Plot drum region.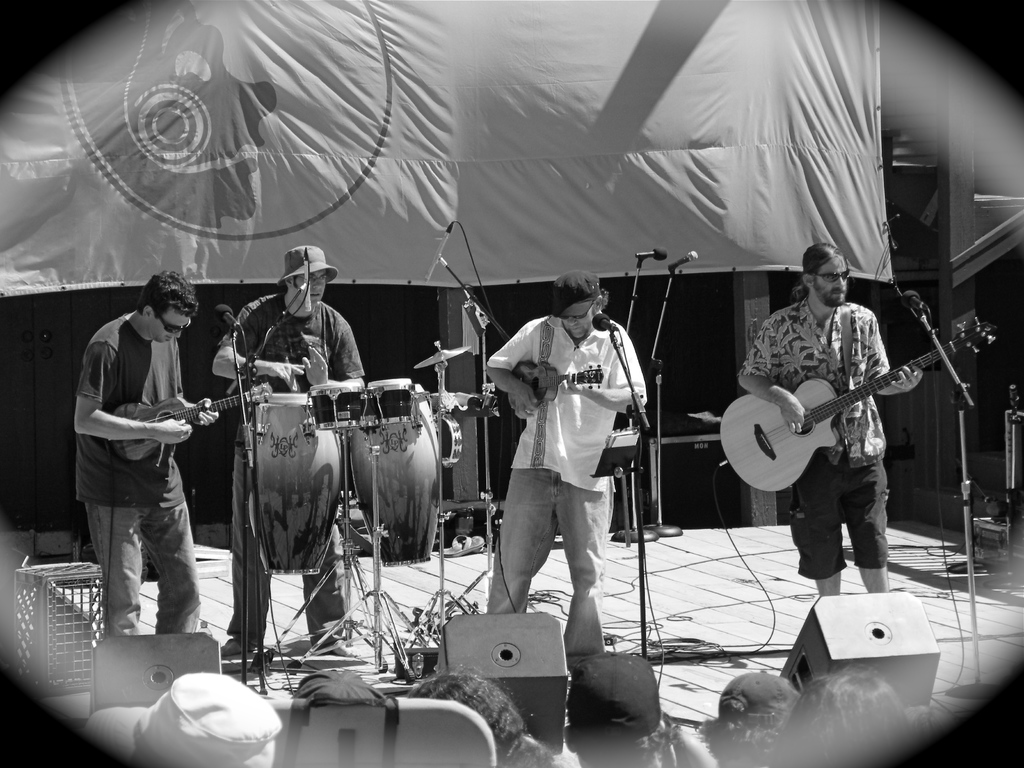
Plotted at 369/379/417/425.
